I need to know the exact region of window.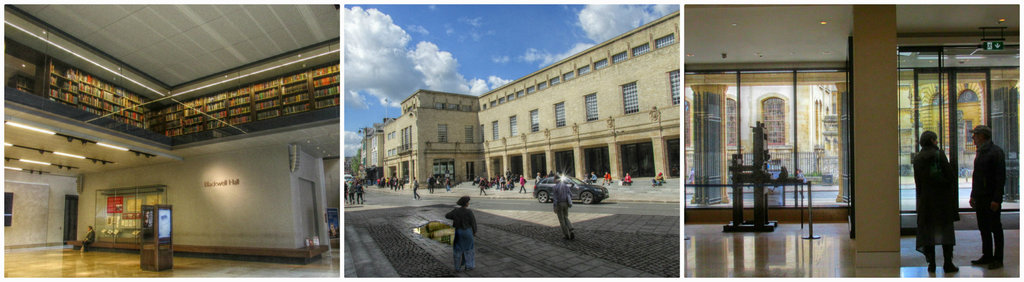
Region: 548 76 563 83.
